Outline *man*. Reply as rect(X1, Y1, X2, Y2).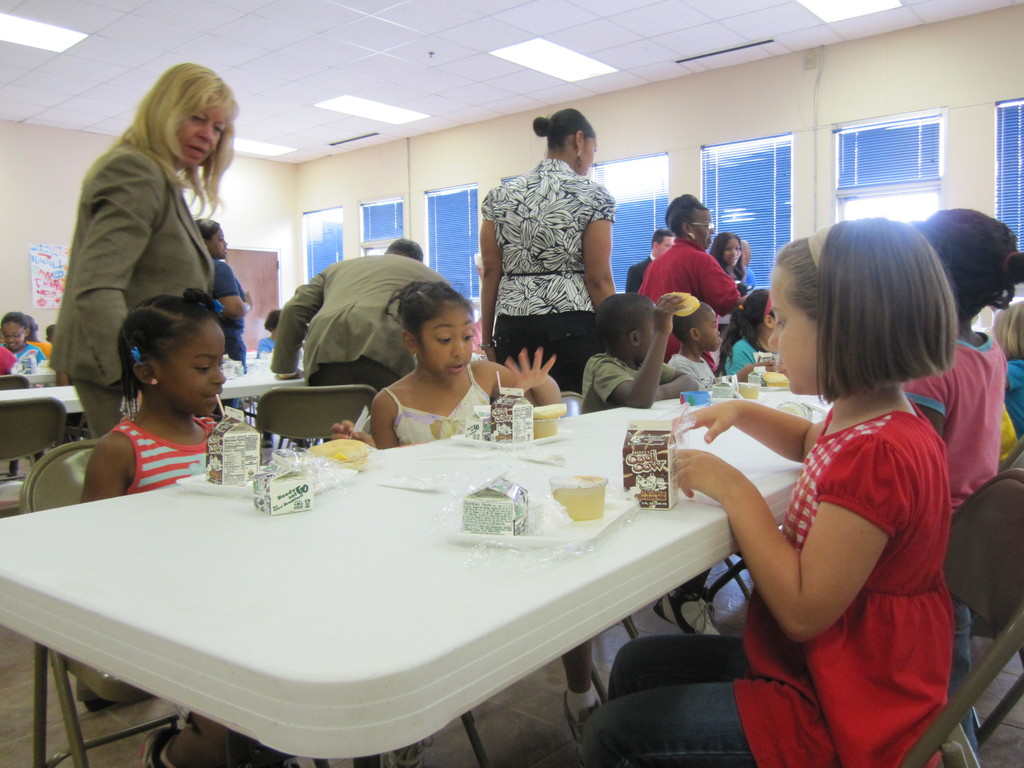
rect(276, 240, 457, 403).
